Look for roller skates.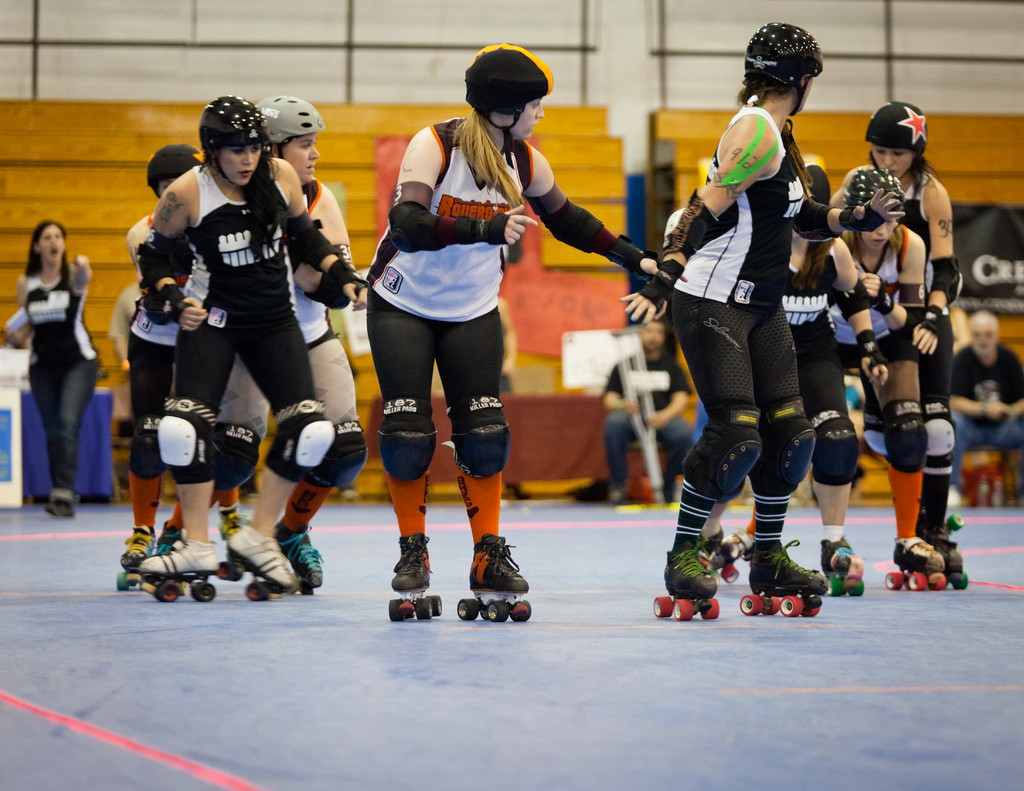
Found: 885:537:946:588.
